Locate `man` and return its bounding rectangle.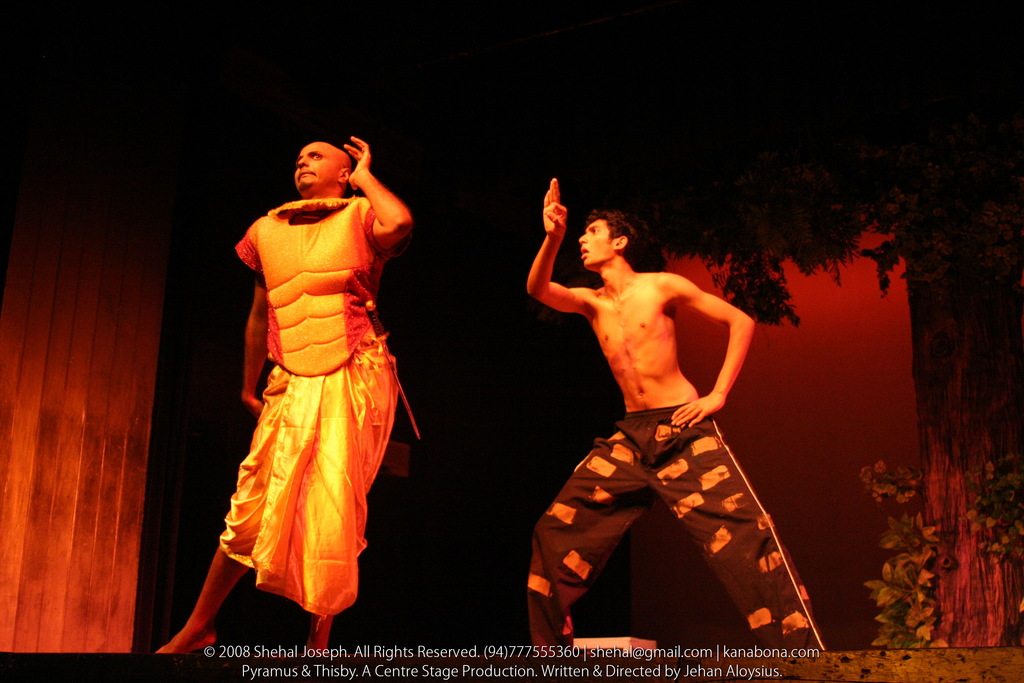
region(519, 195, 808, 668).
